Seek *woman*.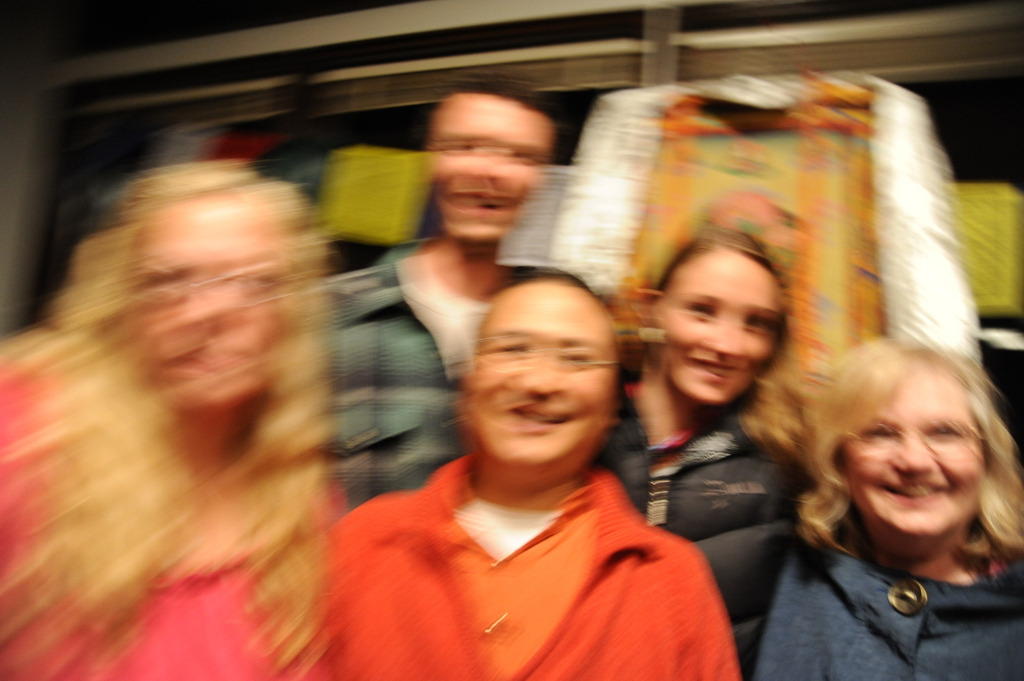
crop(735, 307, 1023, 665).
